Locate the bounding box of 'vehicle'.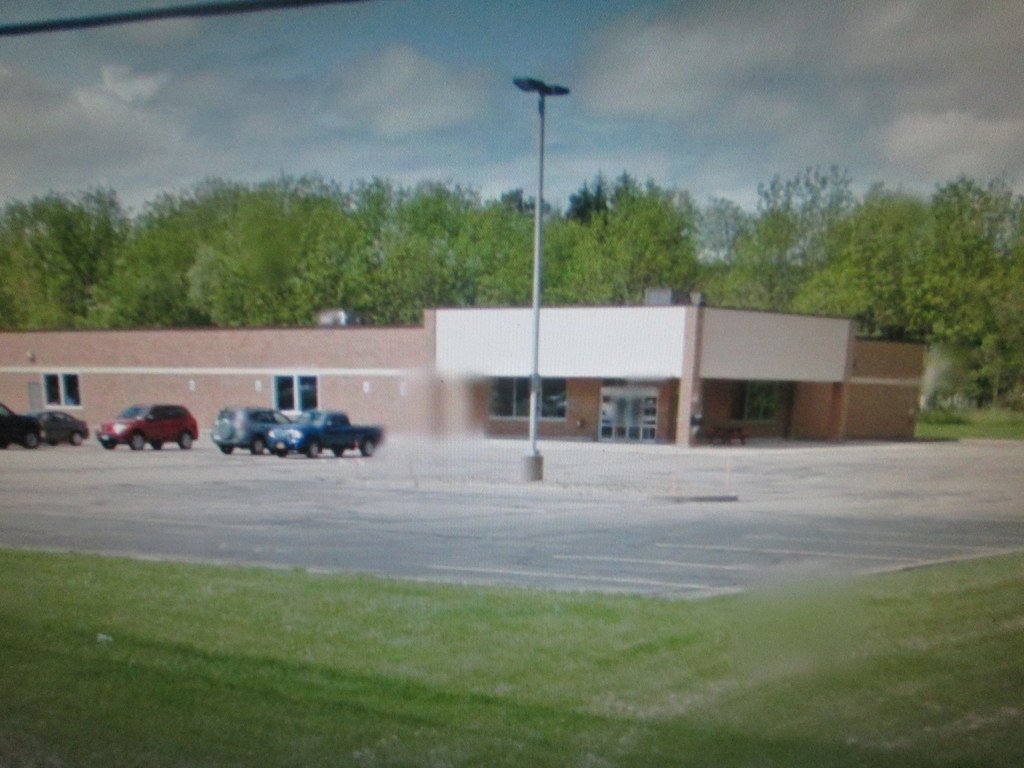
Bounding box: [0,399,44,444].
